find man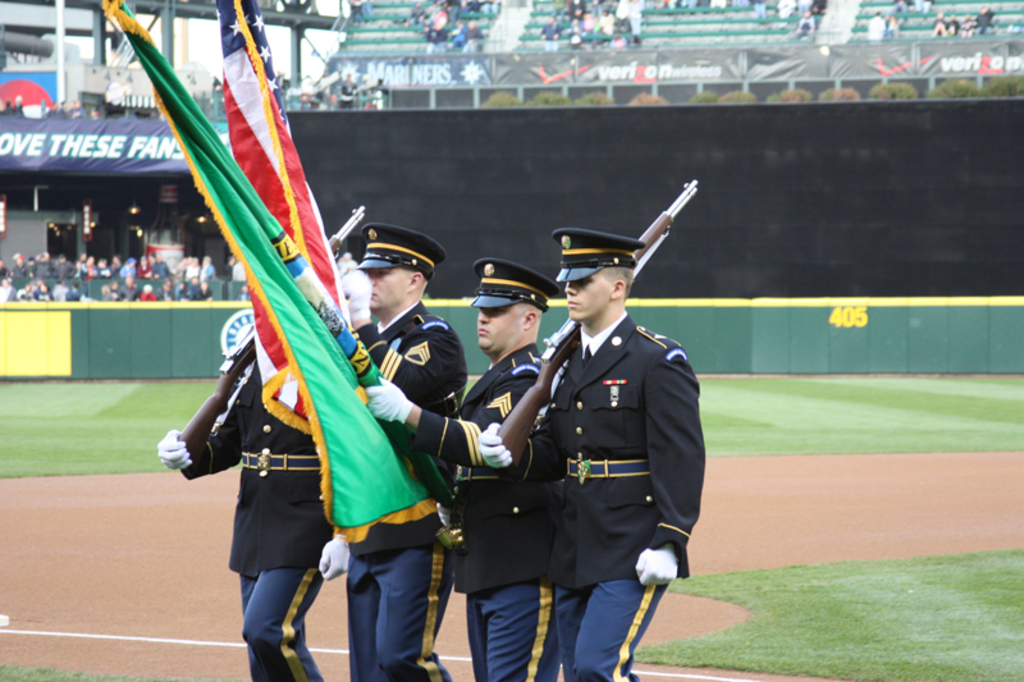
(500, 184, 698, 670)
